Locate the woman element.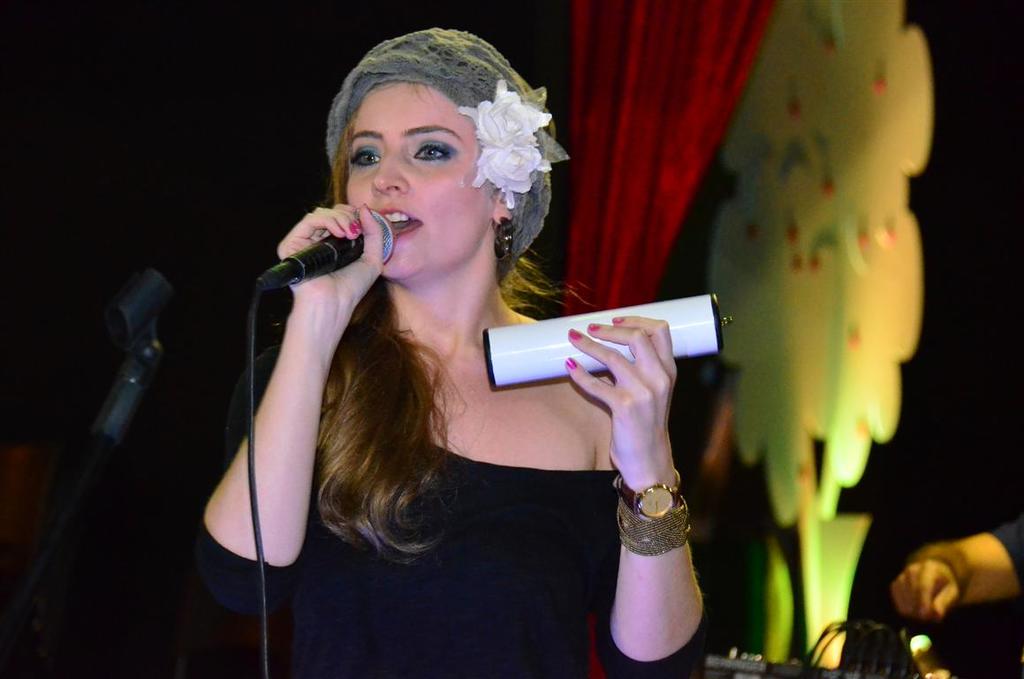
Element bbox: (186, 27, 709, 678).
